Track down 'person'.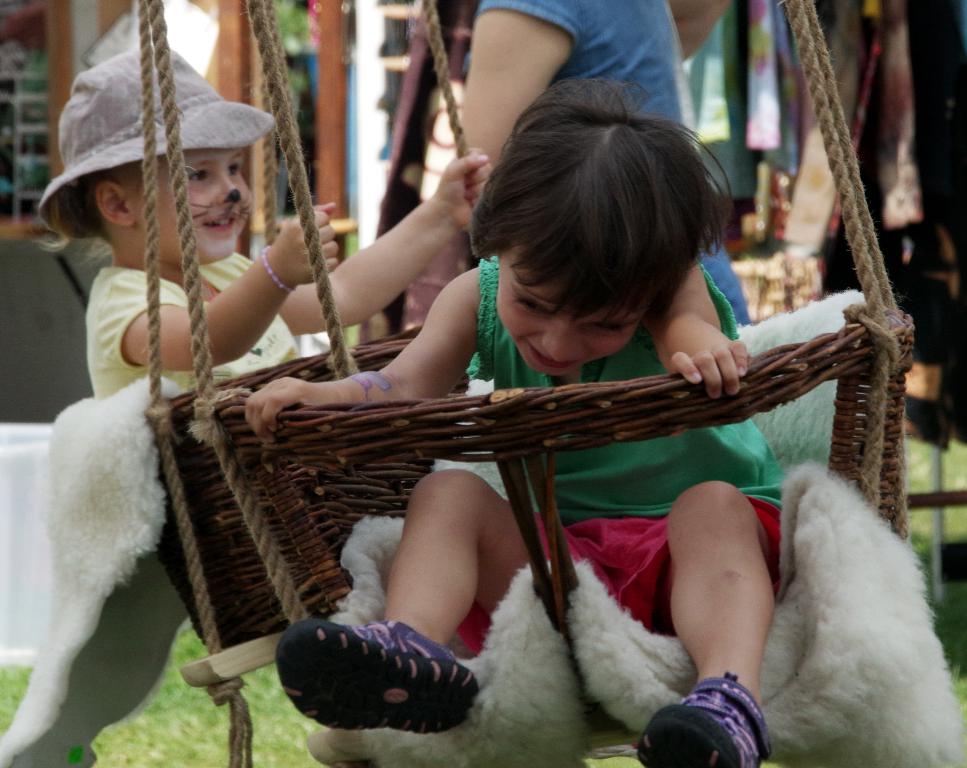
Tracked to x1=462, y1=0, x2=751, y2=330.
